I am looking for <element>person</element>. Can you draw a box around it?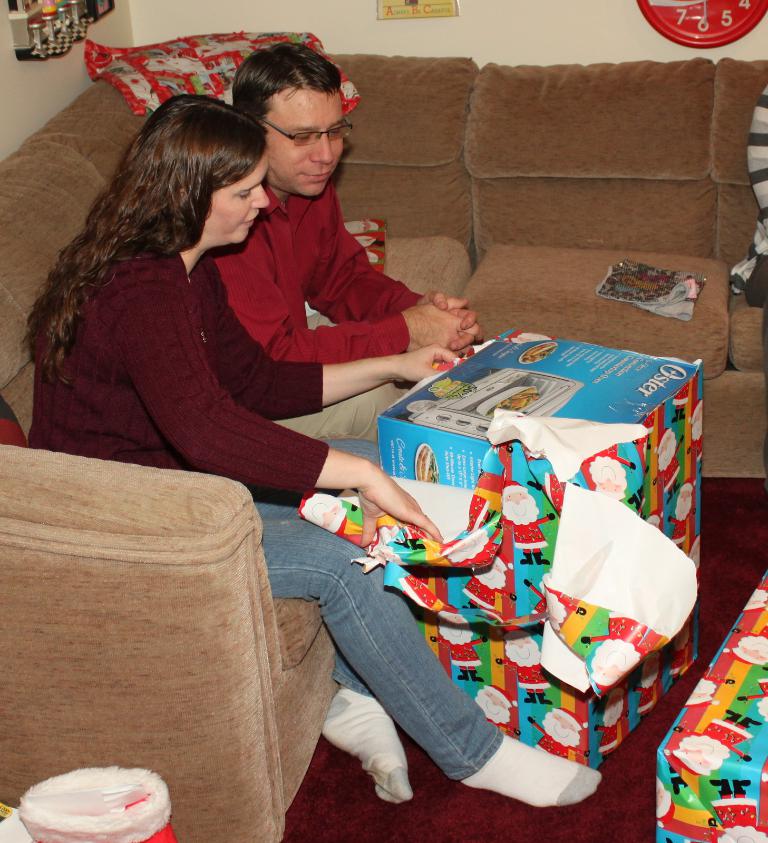
Sure, the bounding box is BBox(11, 84, 600, 803).
